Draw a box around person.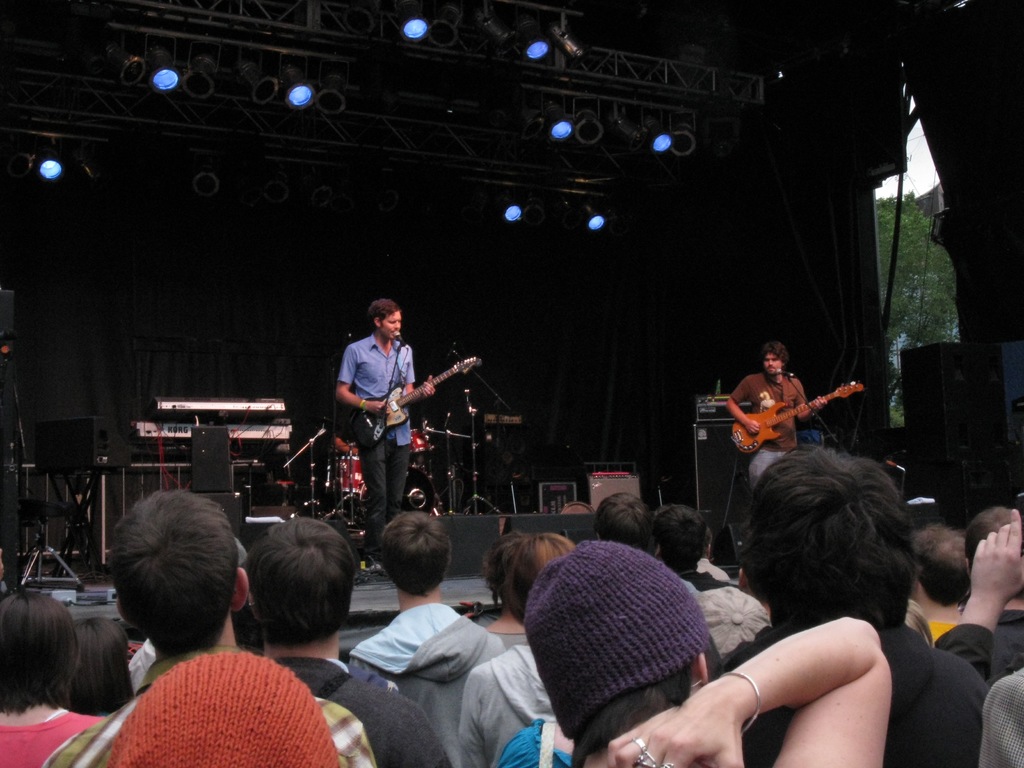
[x1=897, y1=519, x2=972, y2=657].
